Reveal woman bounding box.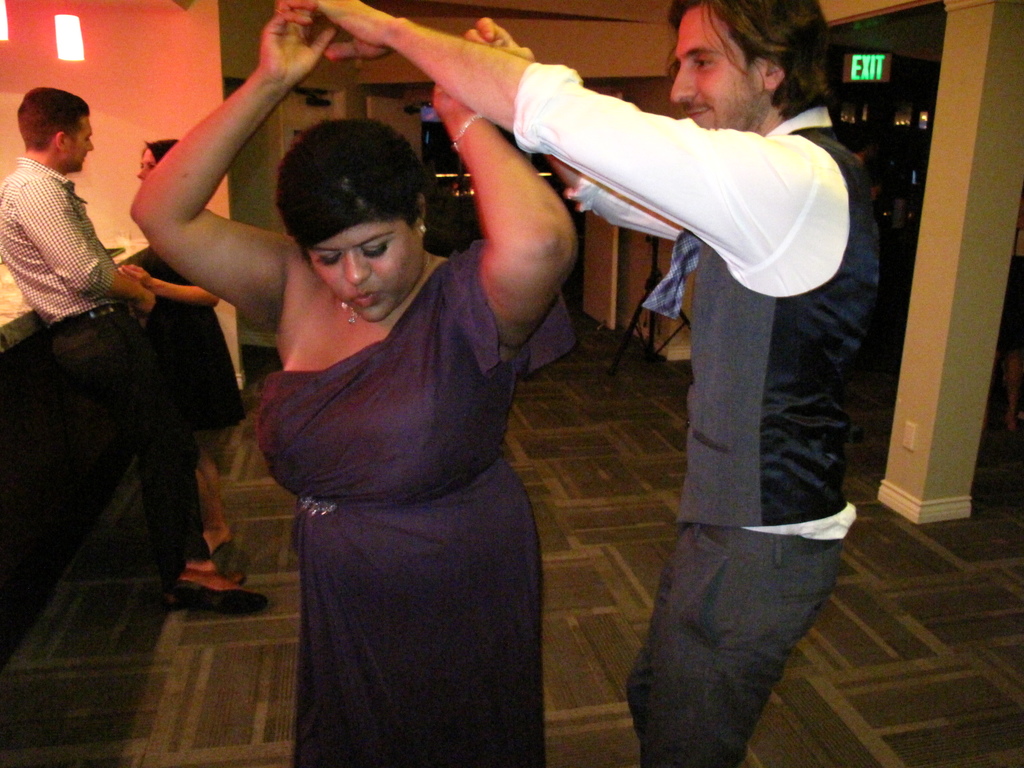
Revealed: (x1=118, y1=0, x2=593, y2=767).
